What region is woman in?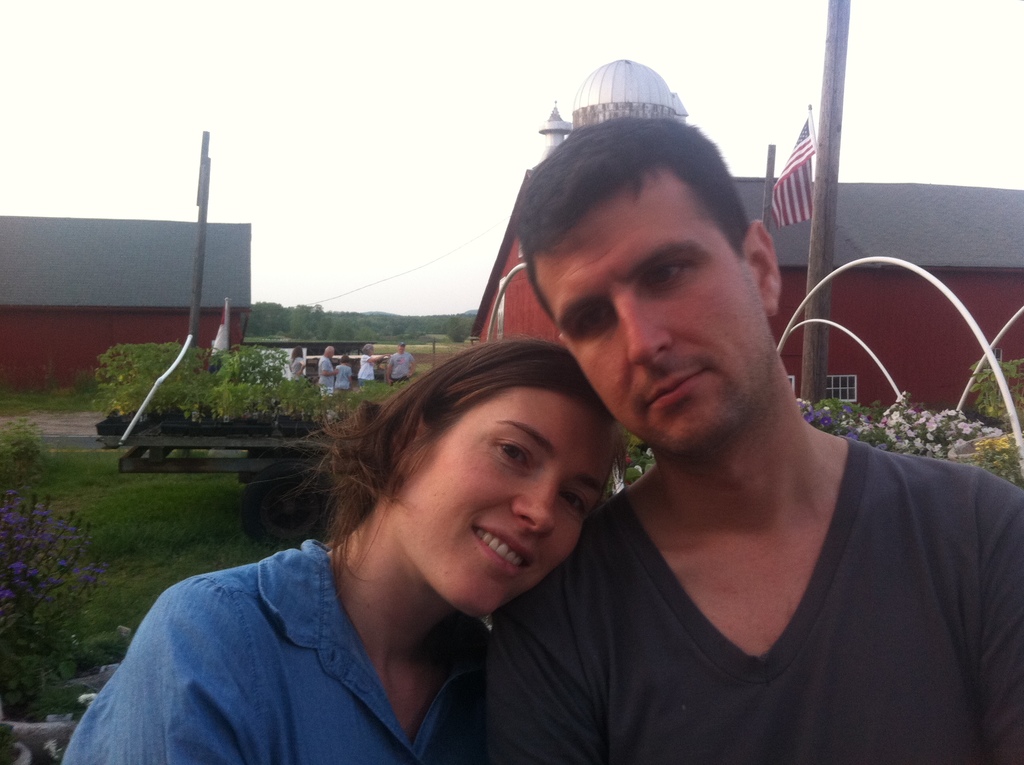
(left=328, top=359, right=352, bottom=388).
